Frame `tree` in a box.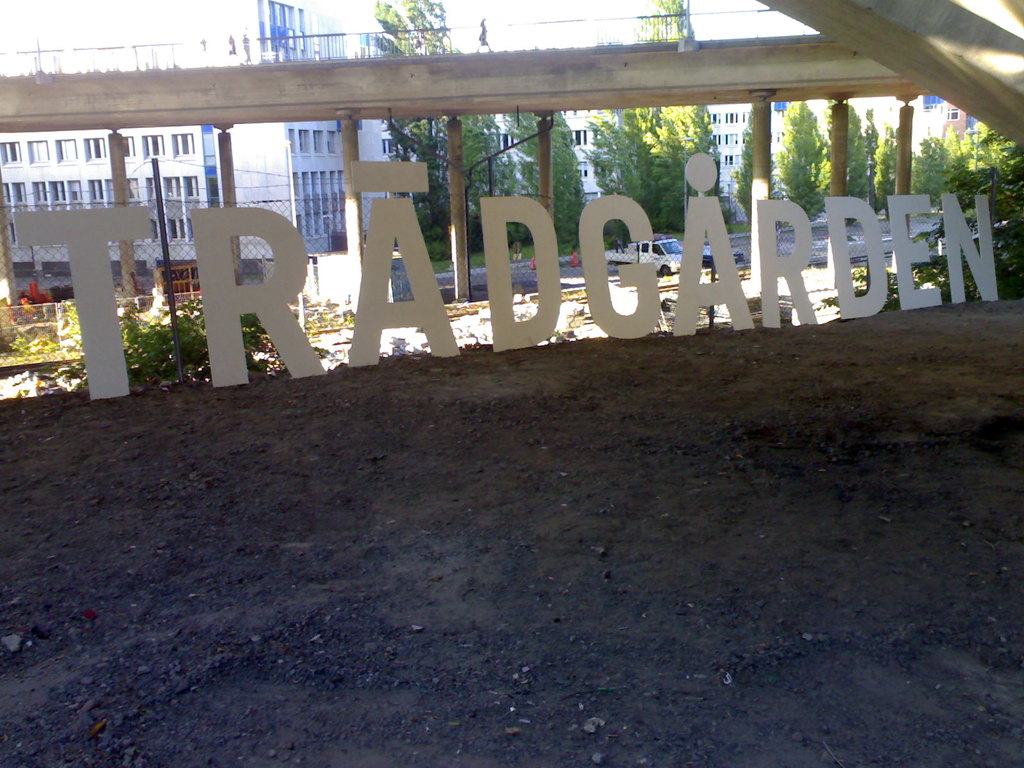
select_region(572, 29, 726, 248).
